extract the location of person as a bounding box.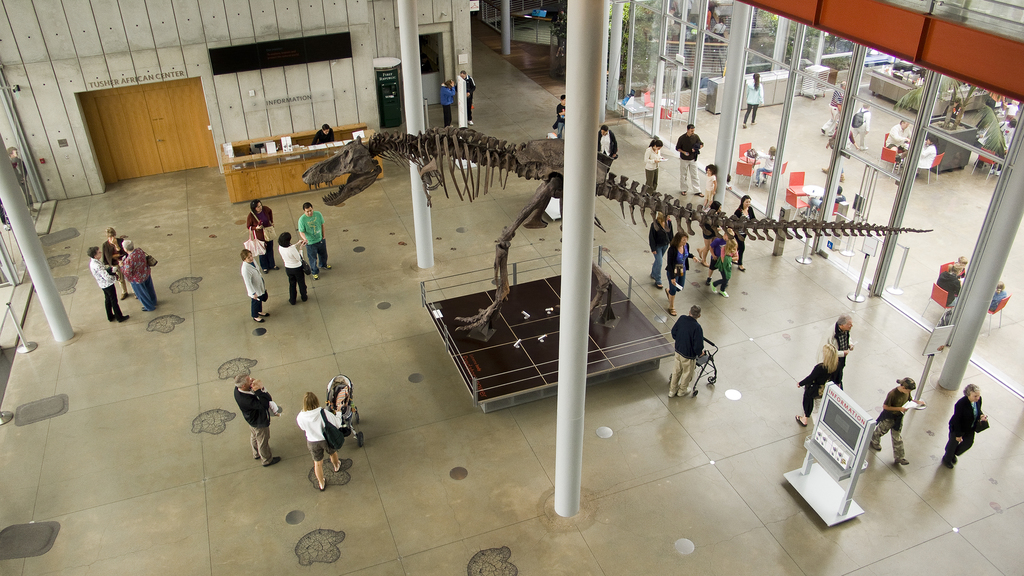
933, 261, 961, 314.
